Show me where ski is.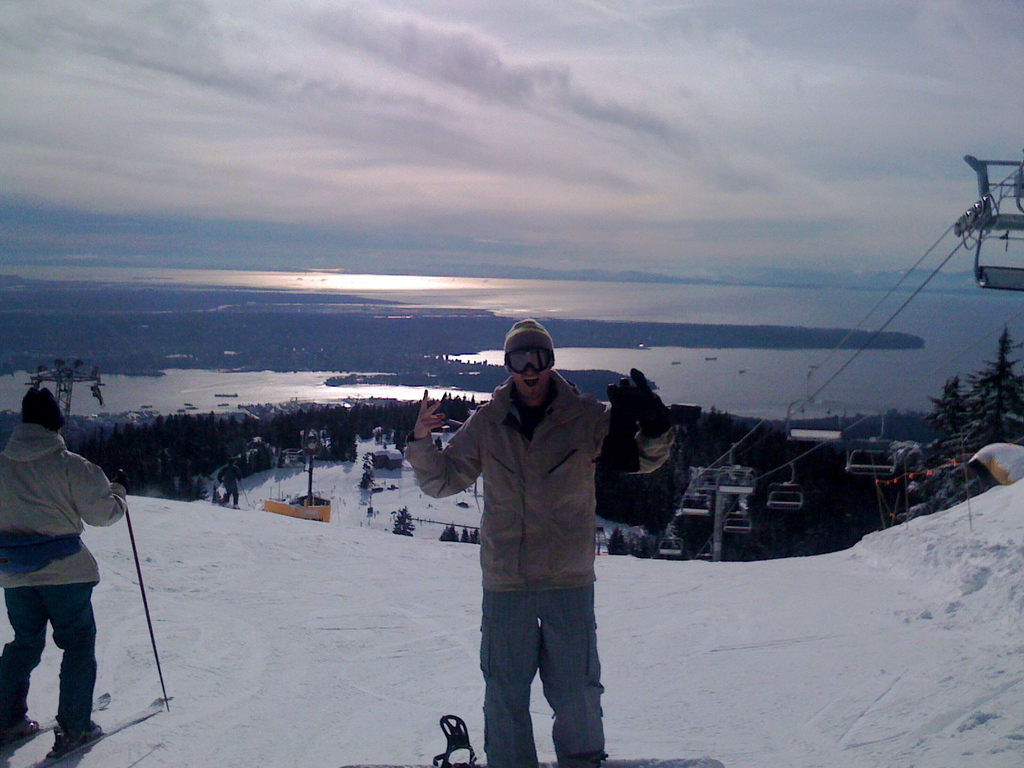
ski is at pyautogui.locateOnScreen(0, 688, 115, 752).
